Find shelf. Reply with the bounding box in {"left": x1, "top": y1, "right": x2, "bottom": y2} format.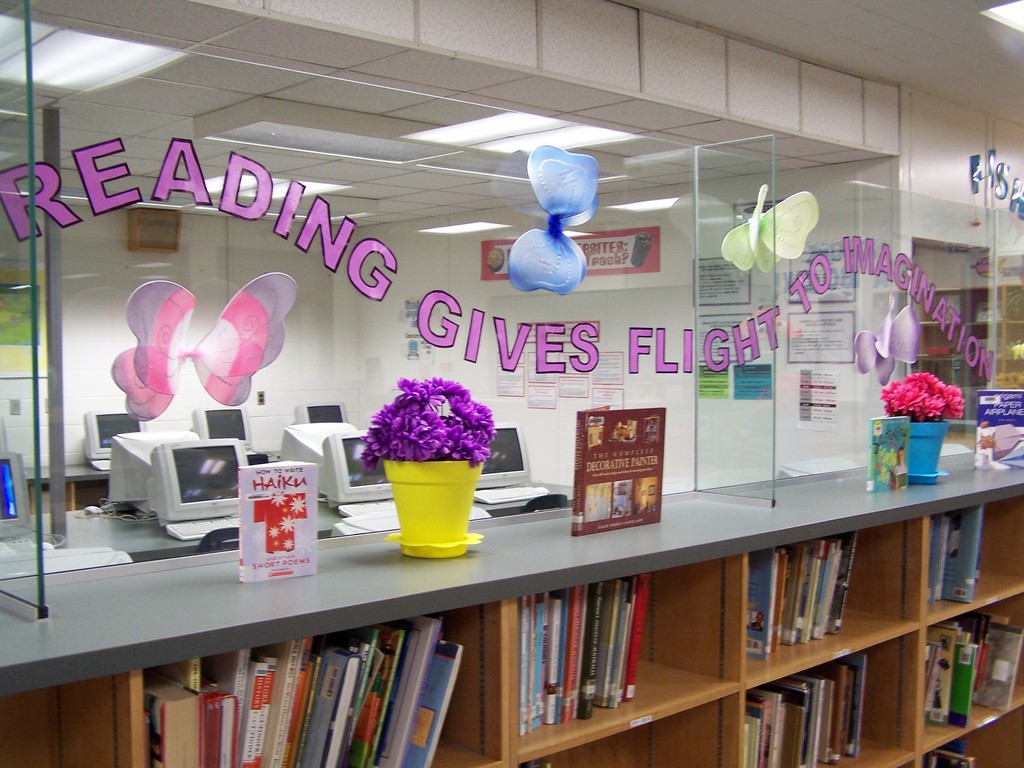
{"left": 922, "top": 703, "right": 1023, "bottom": 767}.
